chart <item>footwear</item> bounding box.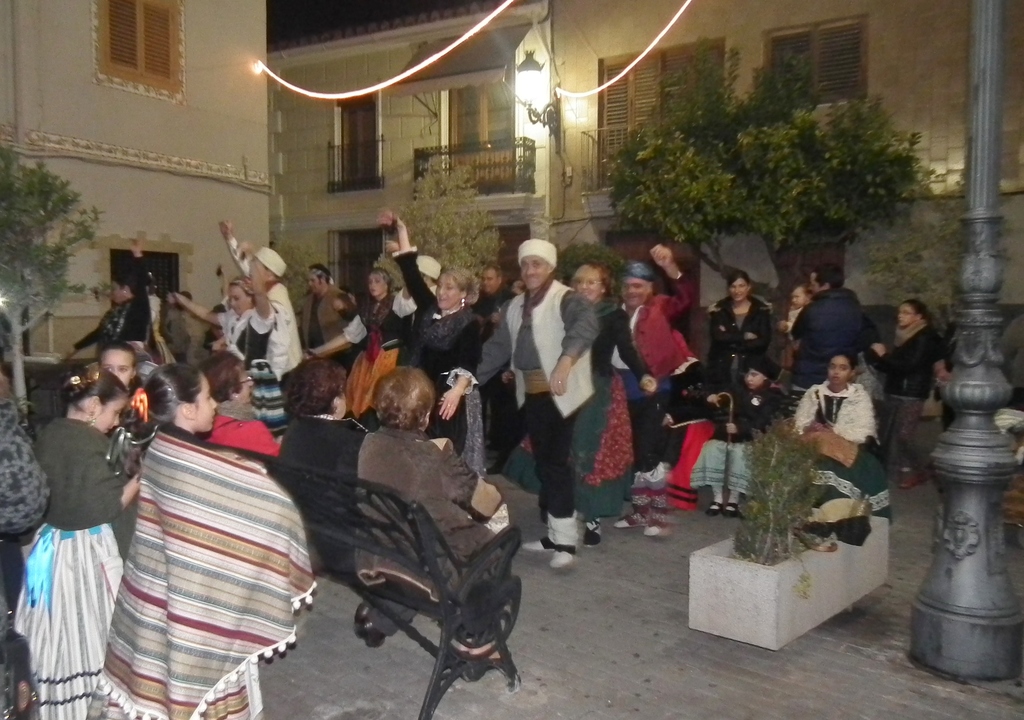
Charted: 707,501,721,515.
